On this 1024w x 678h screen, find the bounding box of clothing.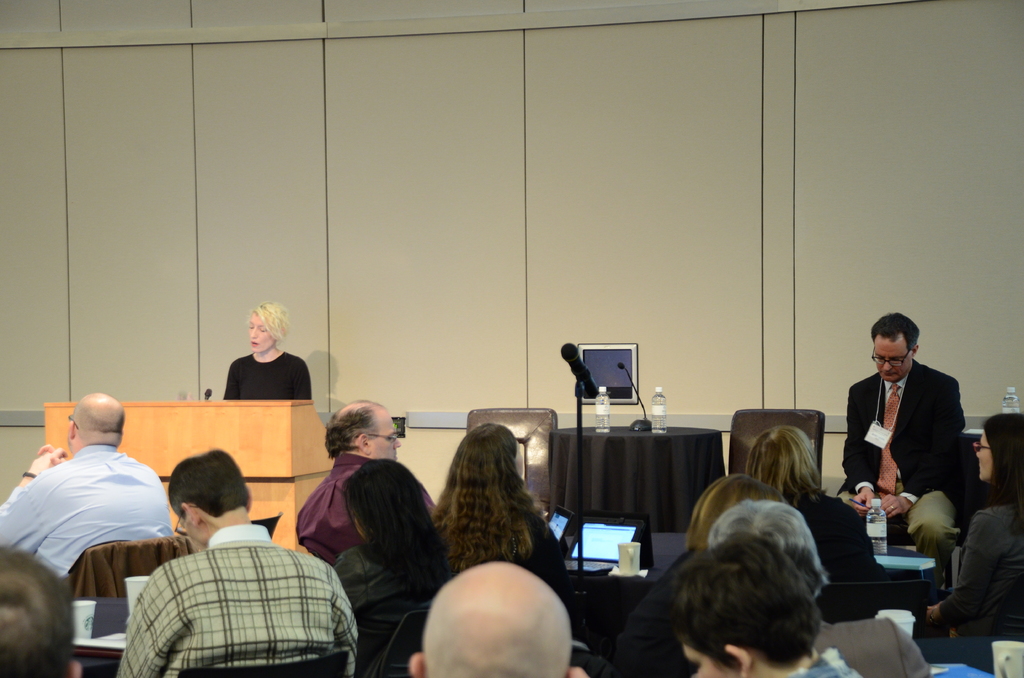
Bounding box: 847,364,978,554.
